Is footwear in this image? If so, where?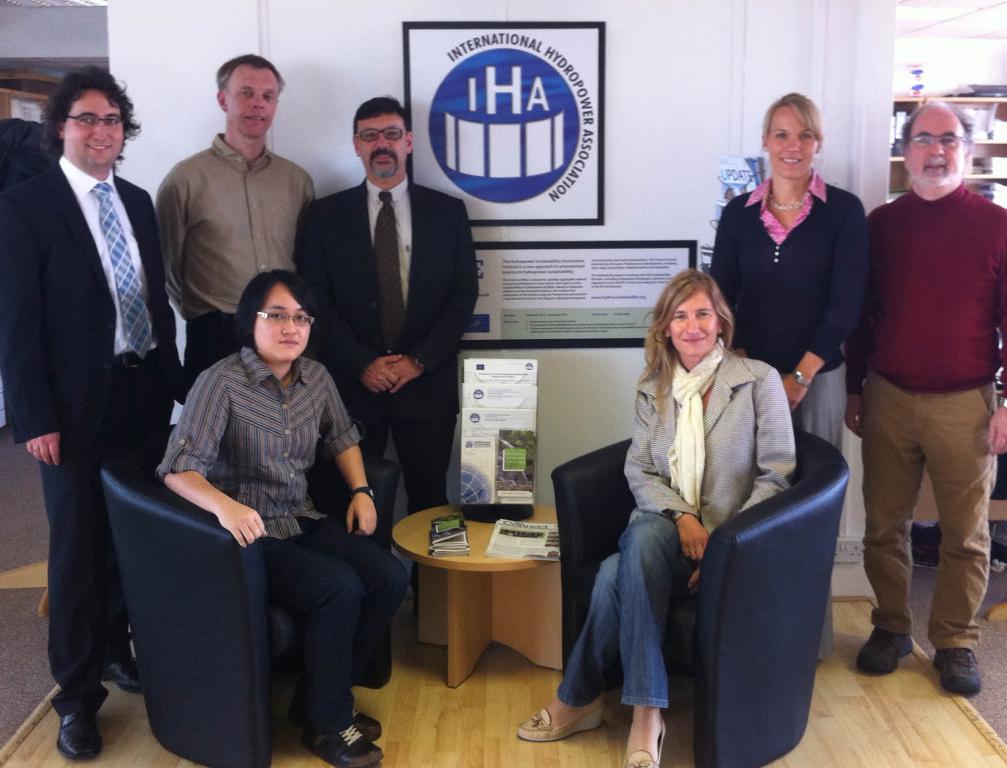
Yes, at 347/705/384/738.
